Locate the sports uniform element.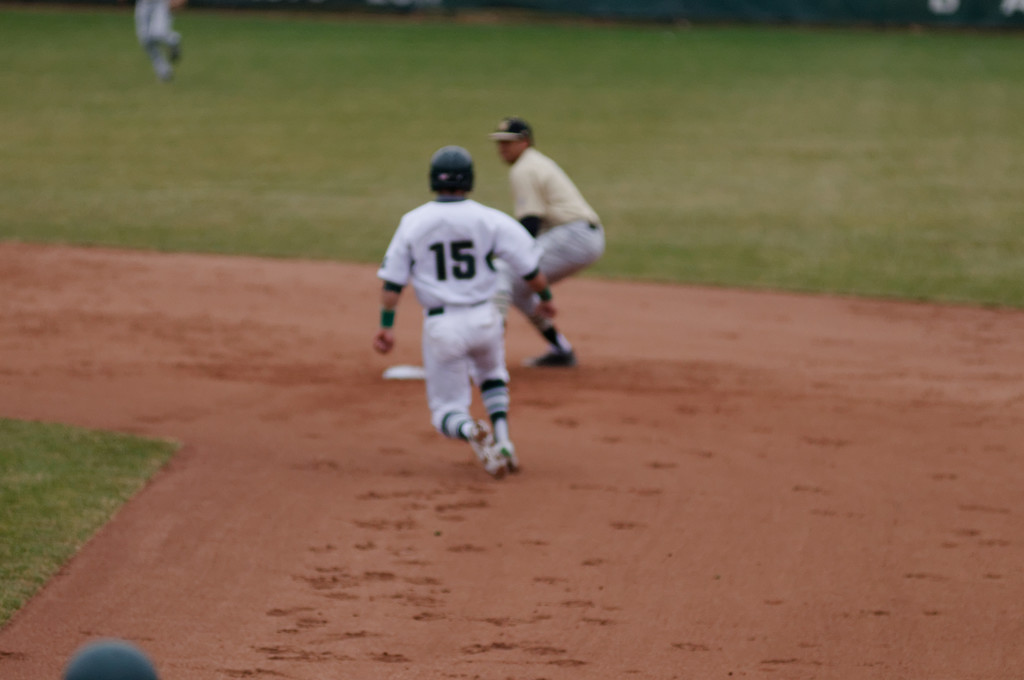
Element bbox: pyautogui.locateOnScreen(502, 117, 616, 366).
